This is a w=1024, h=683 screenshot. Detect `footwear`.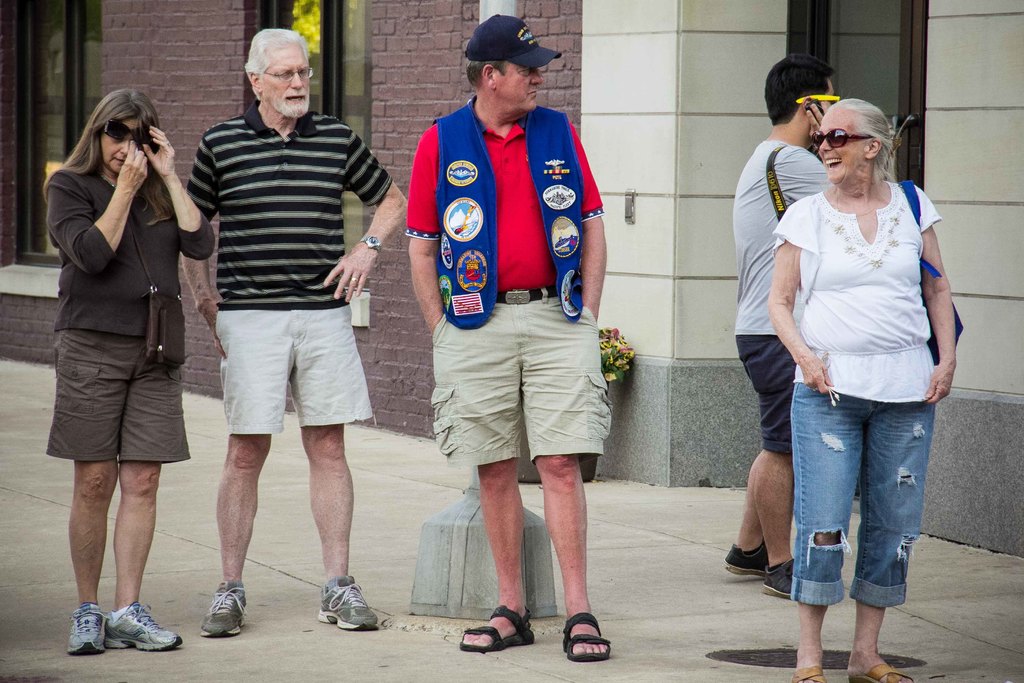
box=[561, 607, 614, 660].
